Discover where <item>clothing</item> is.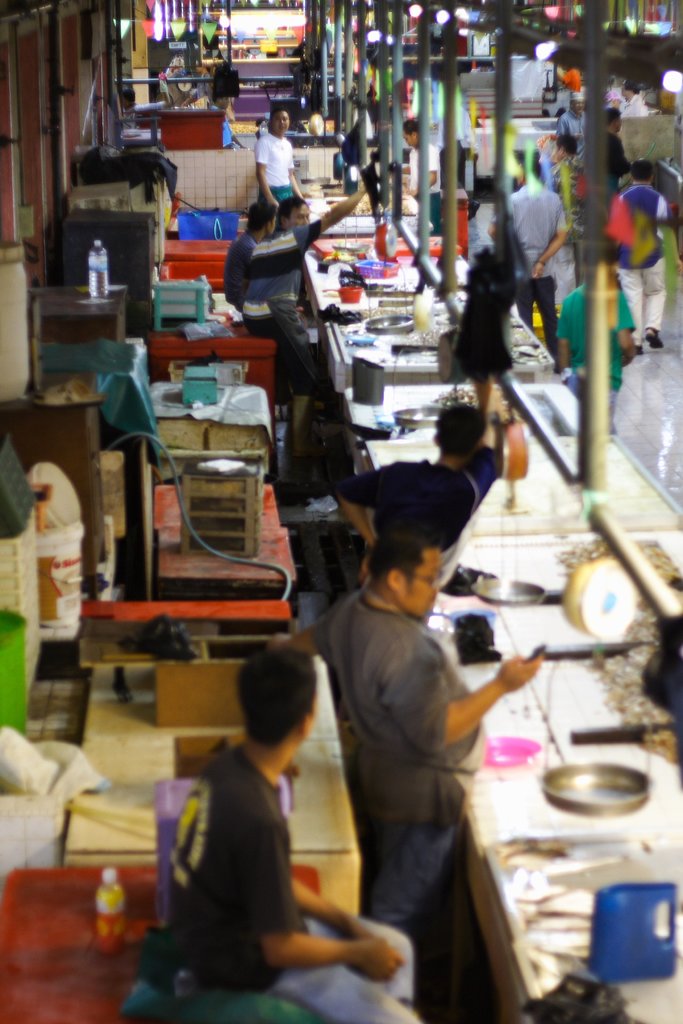
Discovered at select_region(332, 454, 506, 566).
